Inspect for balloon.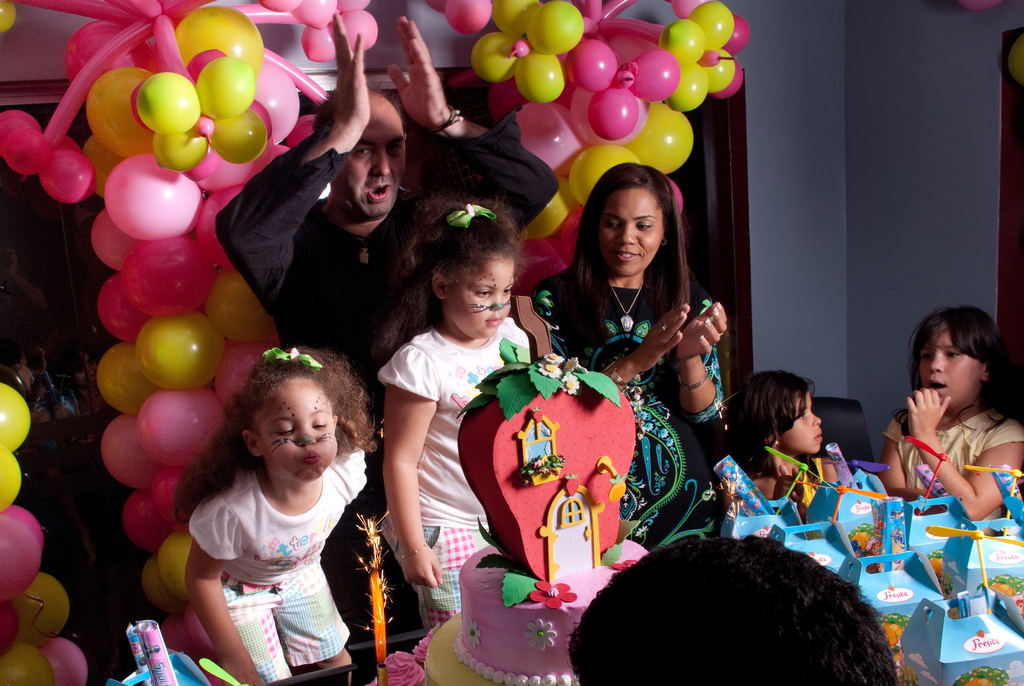
Inspection: detection(36, 14, 157, 151).
